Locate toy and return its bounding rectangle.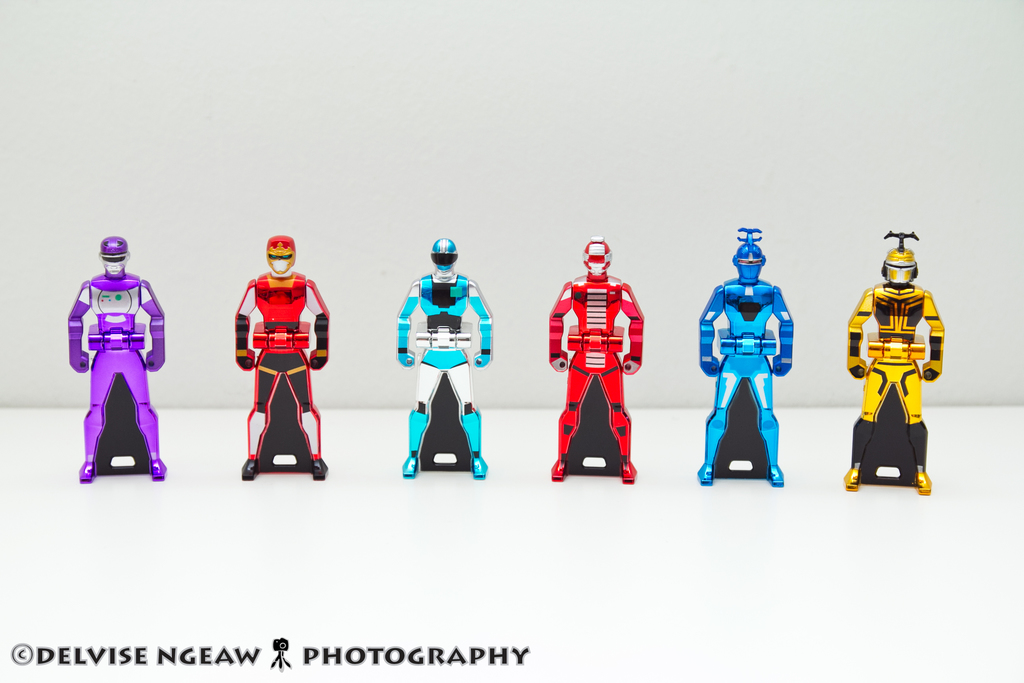
left=395, top=238, right=493, bottom=477.
